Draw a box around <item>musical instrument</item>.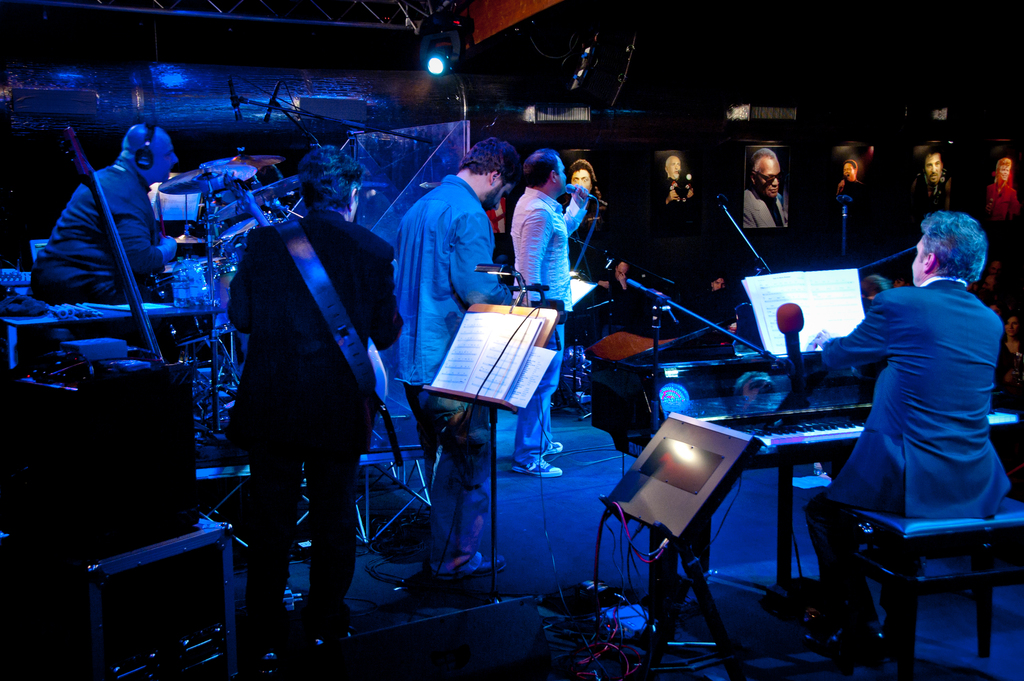
(219, 175, 393, 418).
